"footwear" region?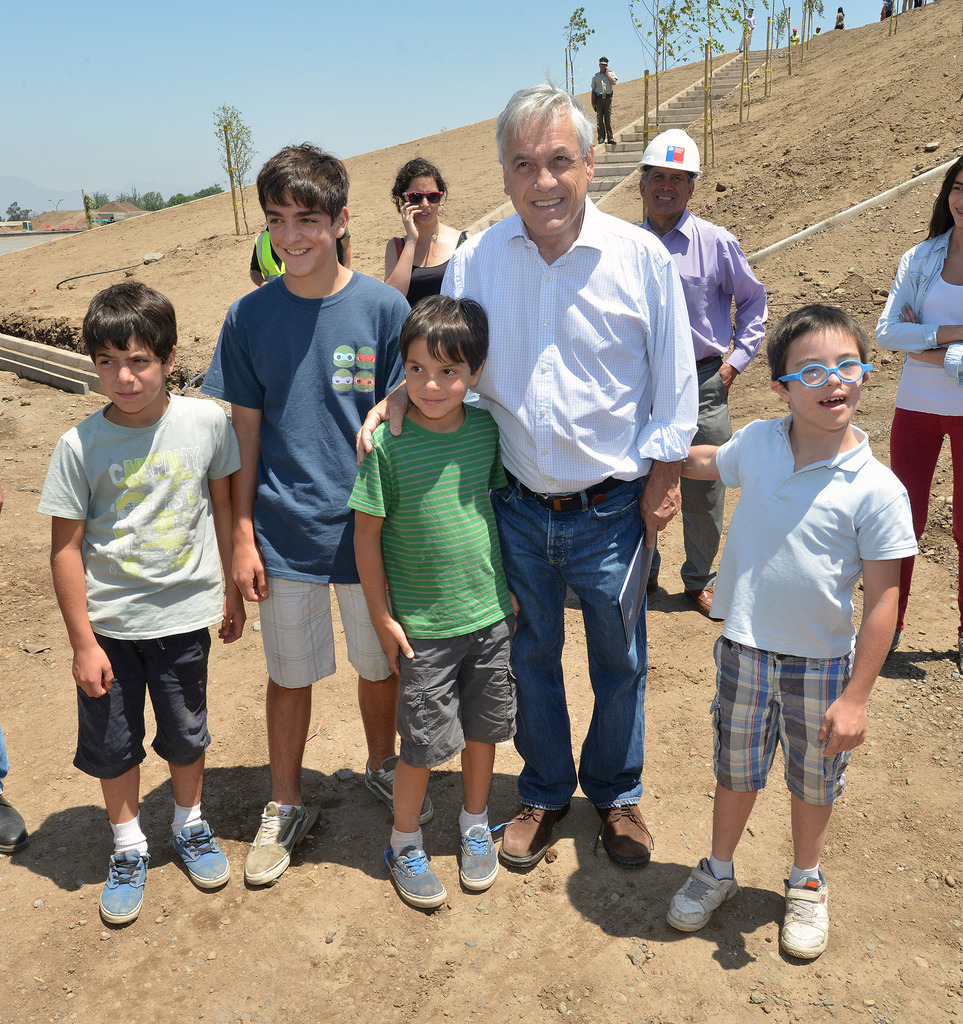
x1=365, y1=755, x2=433, y2=822
